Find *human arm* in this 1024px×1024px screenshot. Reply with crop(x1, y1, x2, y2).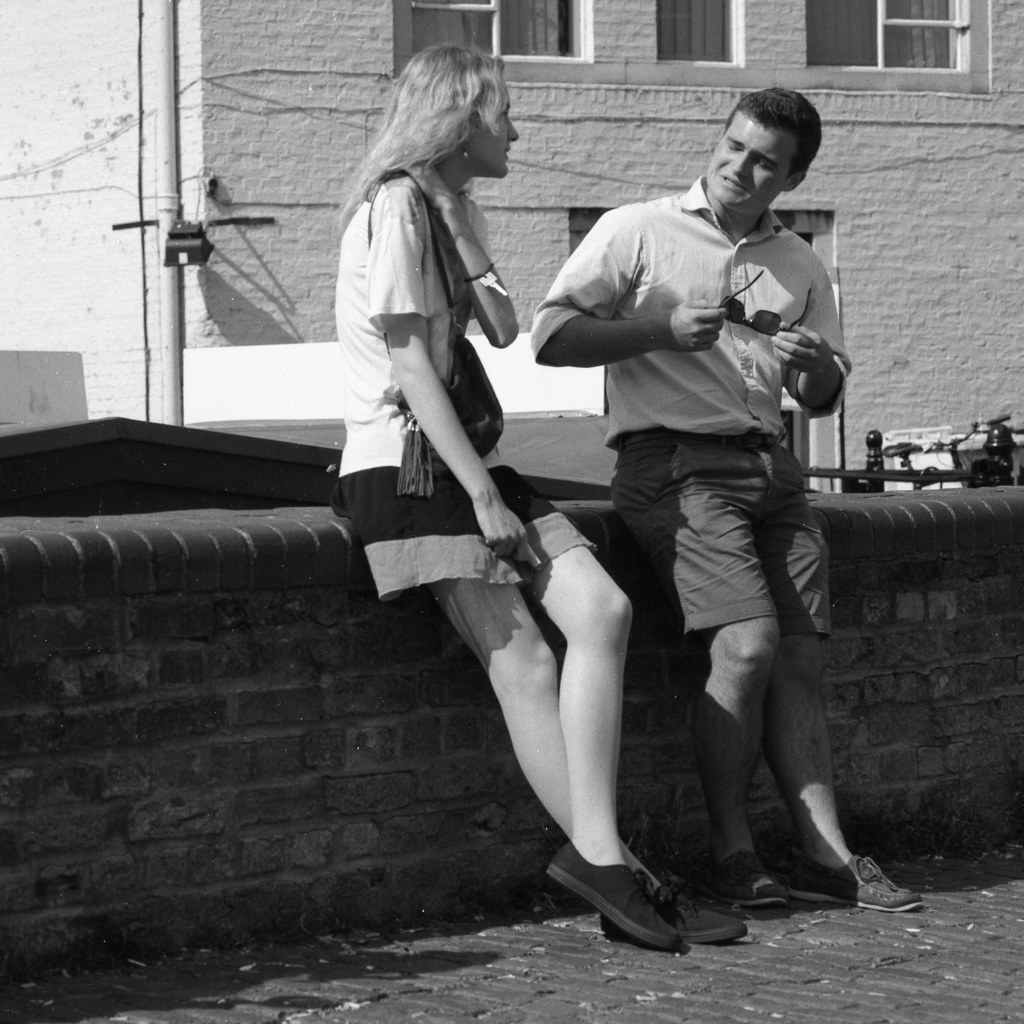
crop(532, 205, 728, 366).
